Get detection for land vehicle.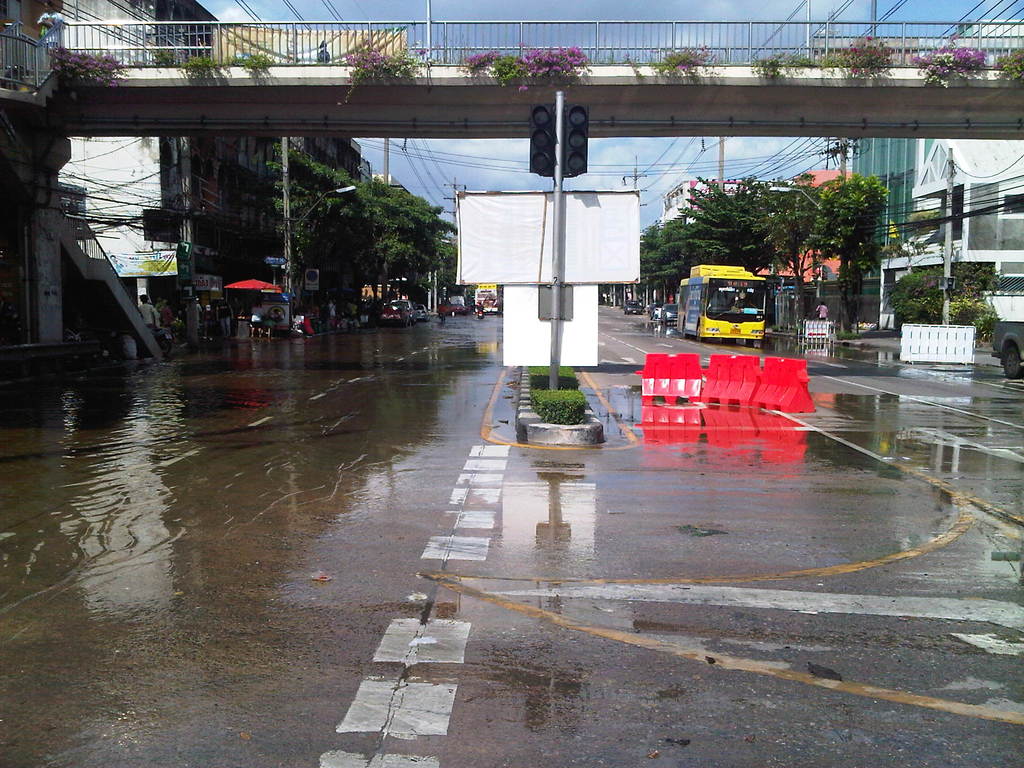
Detection: x1=622, y1=300, x2=643, y2=317.
